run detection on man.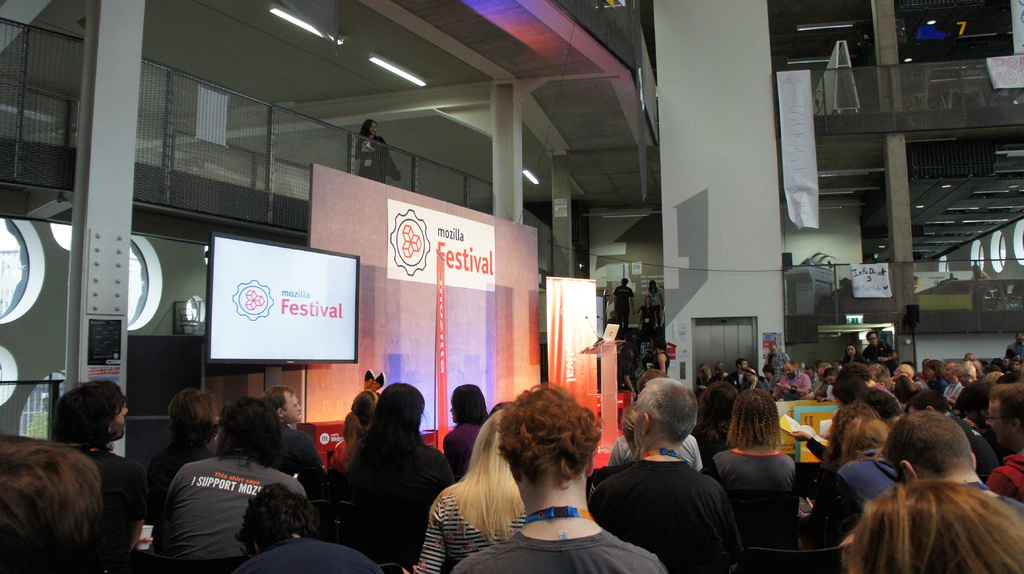
Result: select_region(945, 353, 961, 397).
